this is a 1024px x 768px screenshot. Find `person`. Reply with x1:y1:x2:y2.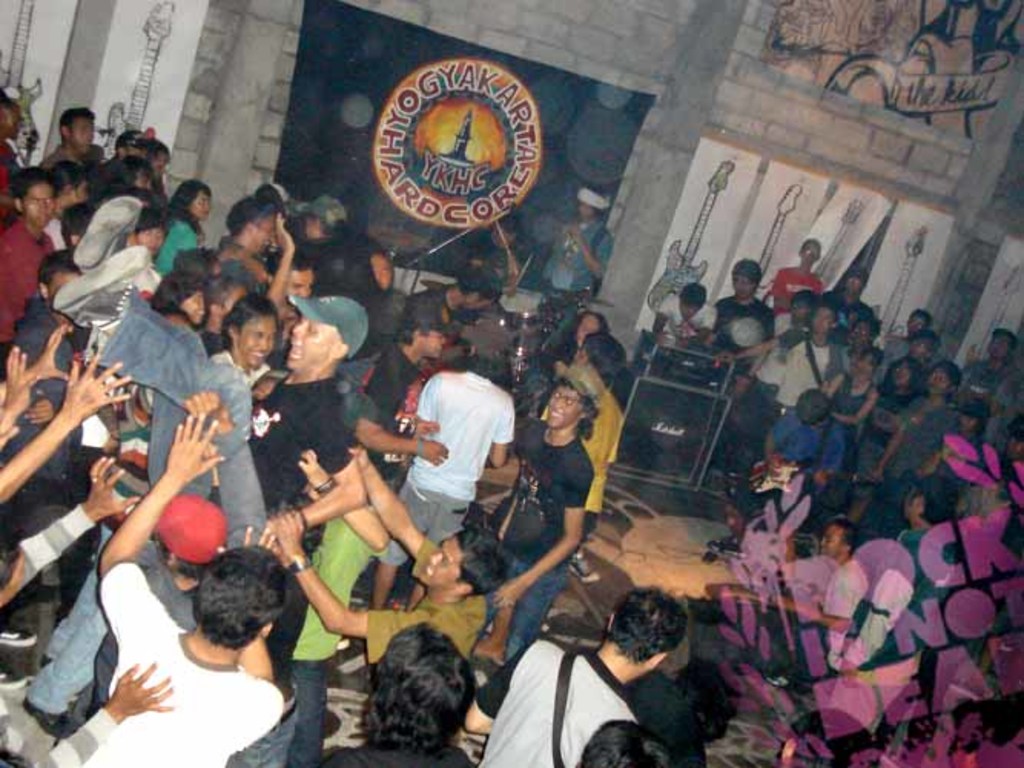
312:633:490:766.
